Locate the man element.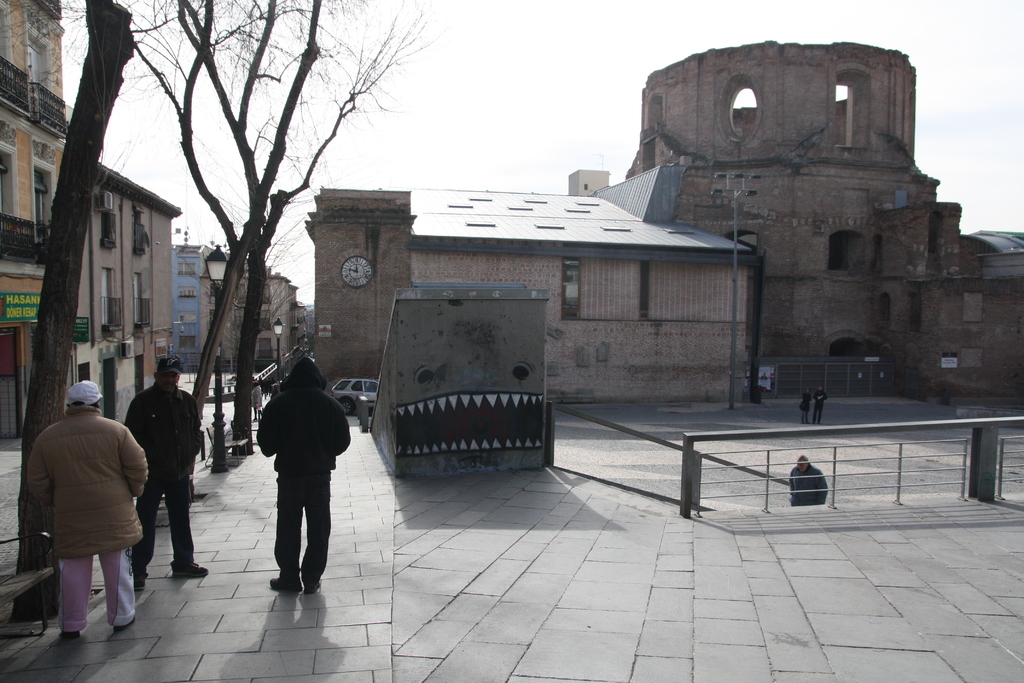
Element bbox: select_region(256, 359, 350, 594).
